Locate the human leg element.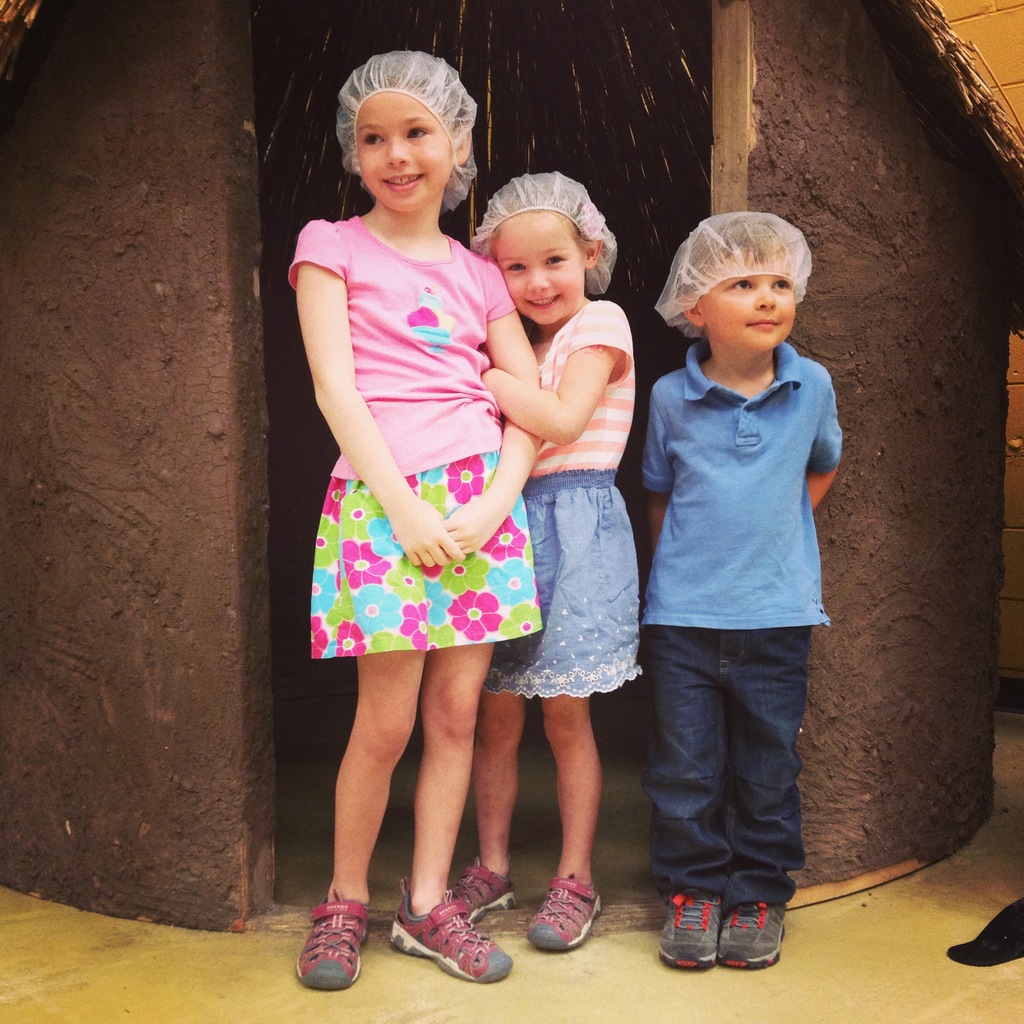
Element bbox: {"left": 536, "top": 687, "right": 600, "bottom": 944}.
